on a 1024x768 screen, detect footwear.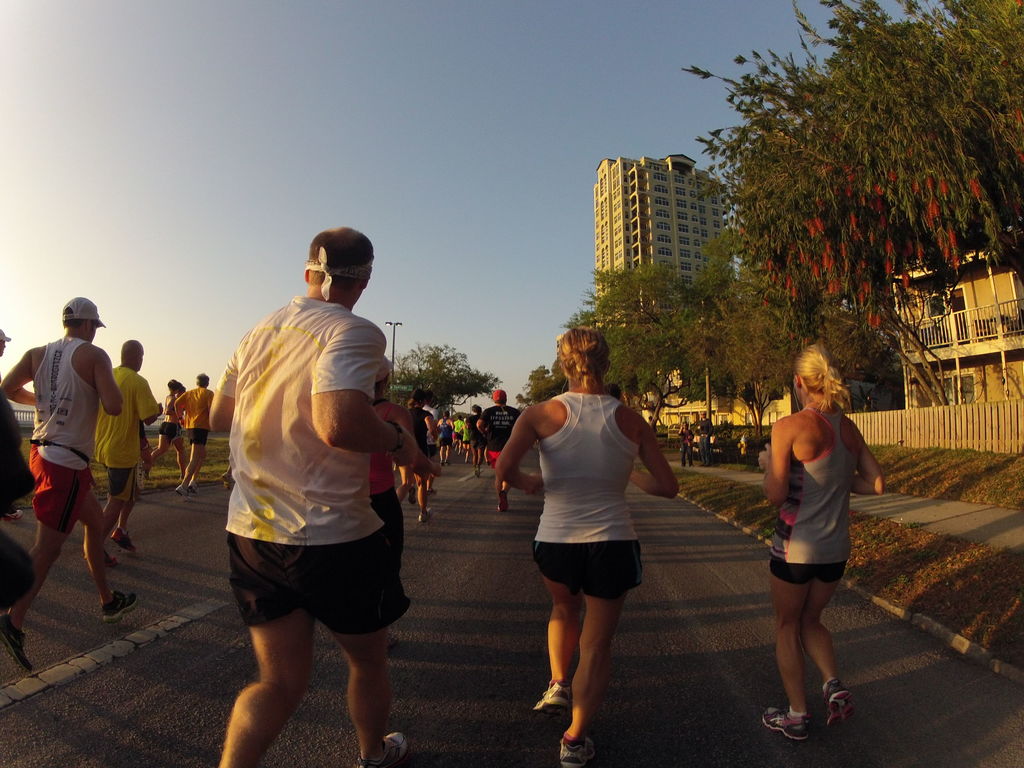
box=[822, 680, 860, 736].
